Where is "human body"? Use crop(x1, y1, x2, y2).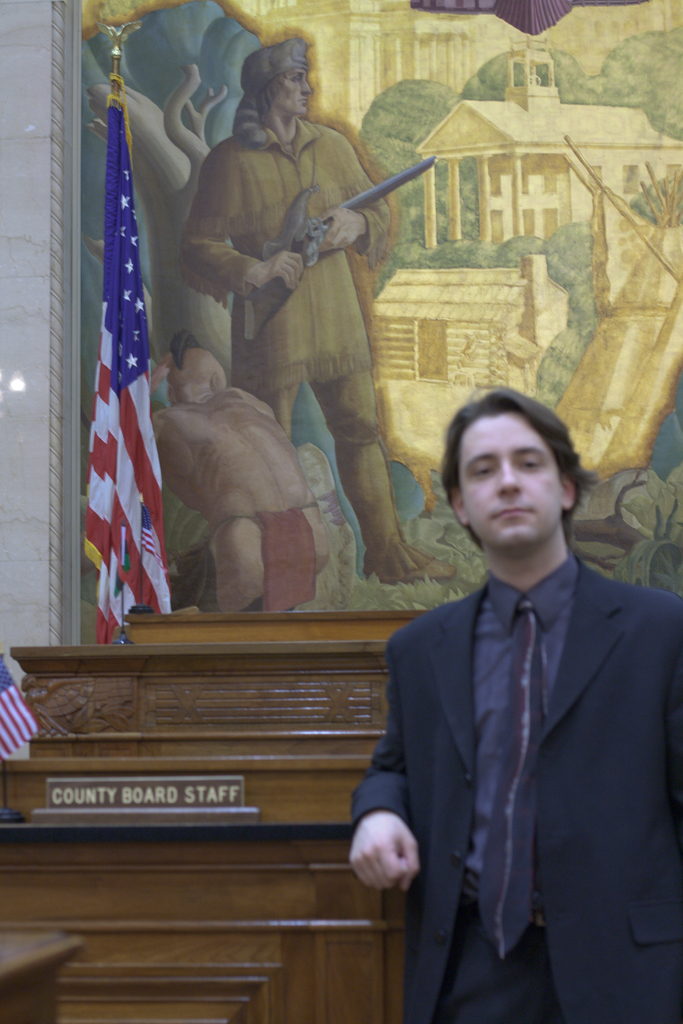
crop(349, 390, 682, 1021).
